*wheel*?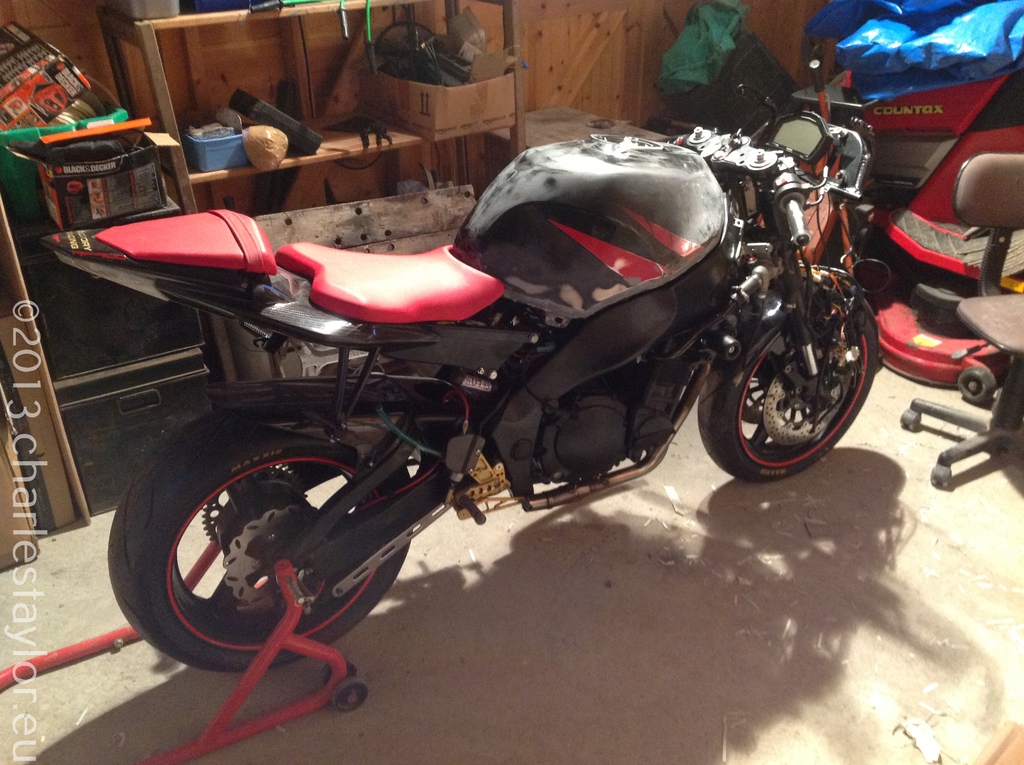
<bbox>714, 291, 852, 485</bbox>
